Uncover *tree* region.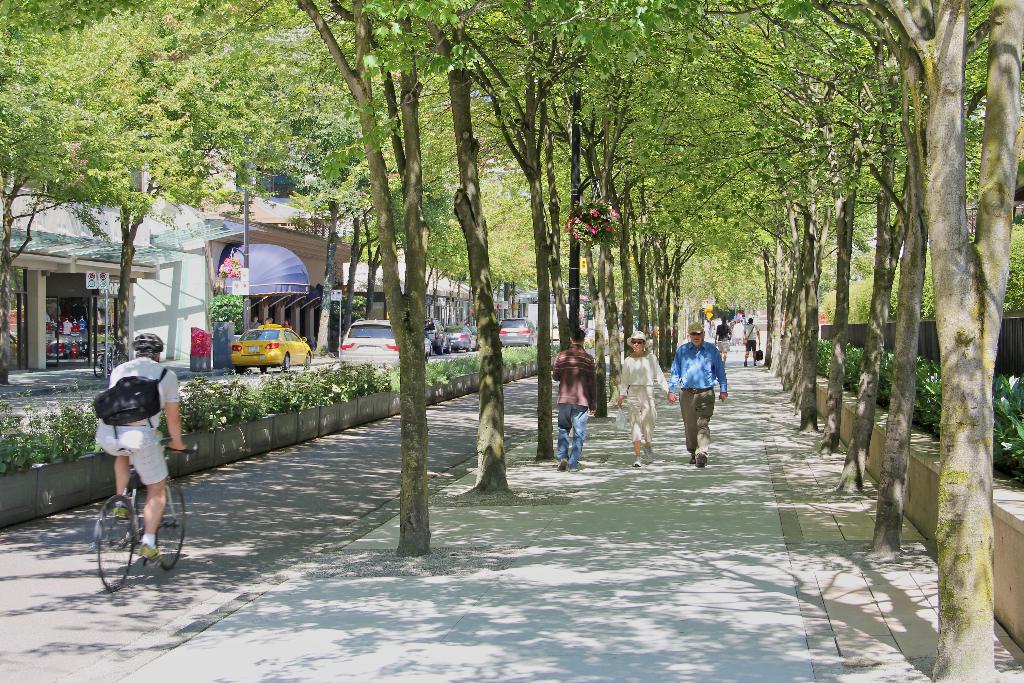
Uncovered: x1=364, y1=76, x2=488, y2=323.
